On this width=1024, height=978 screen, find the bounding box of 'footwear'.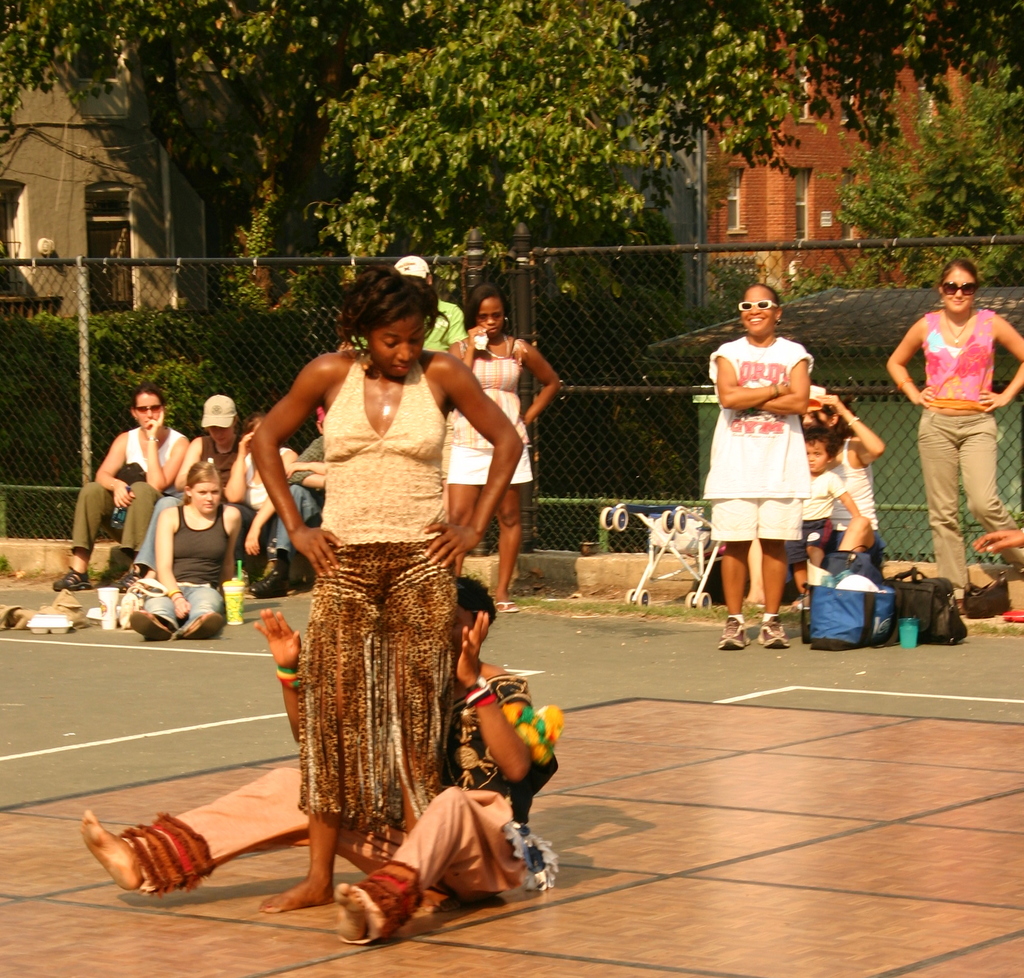
Bounding box: (758, 607, 790, 646).
